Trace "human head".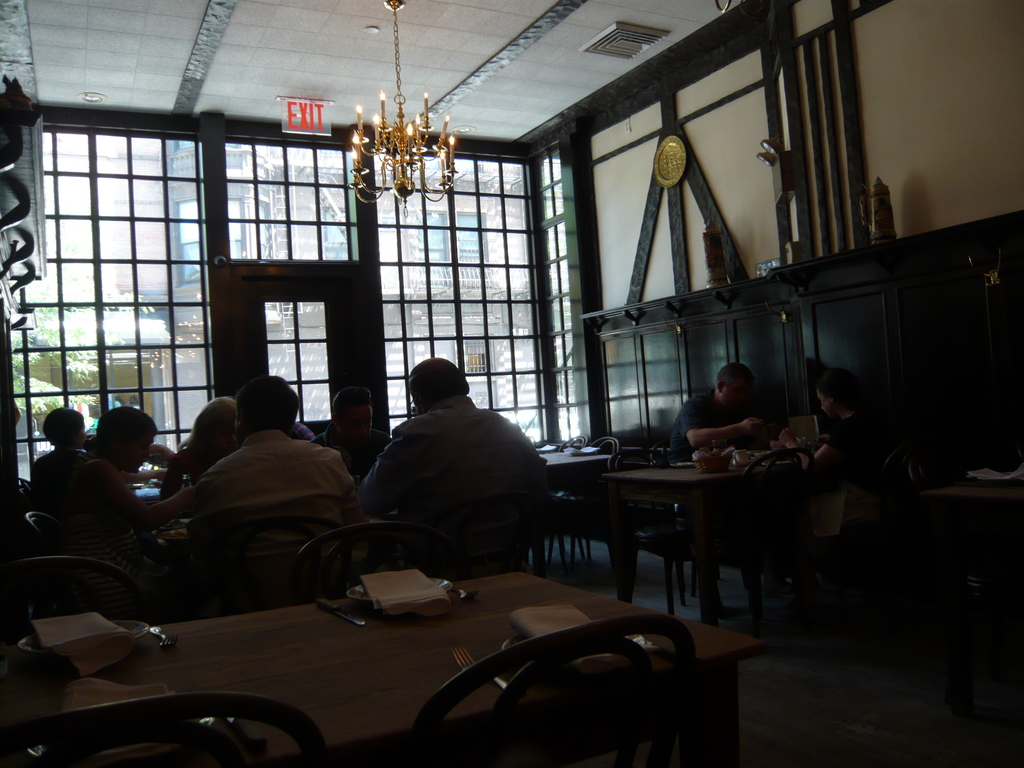
Traced to box=[96, 405, 158, 473].
